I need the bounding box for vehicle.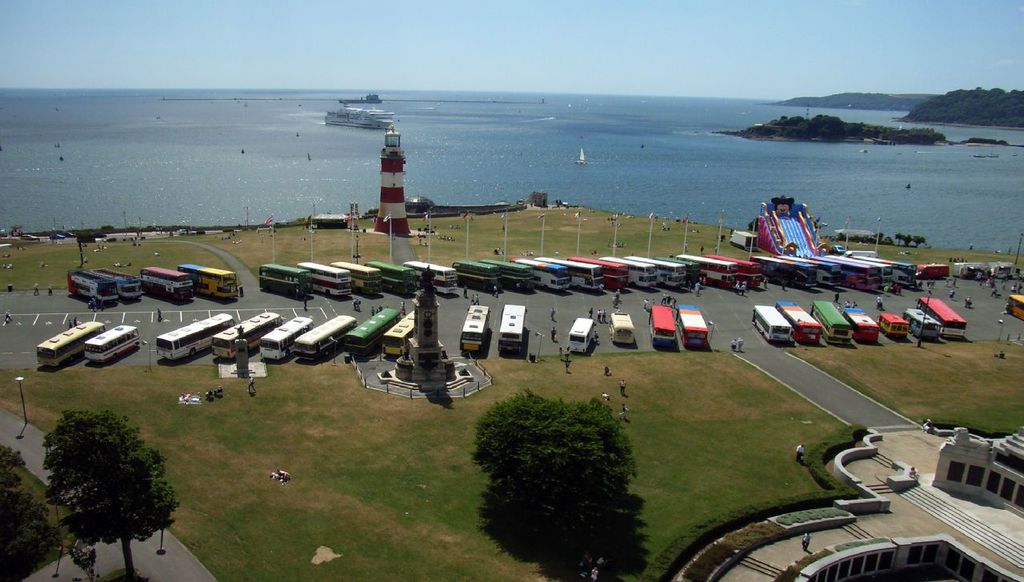
Here it is: left=847, top=311, right=878, bottom=345.
